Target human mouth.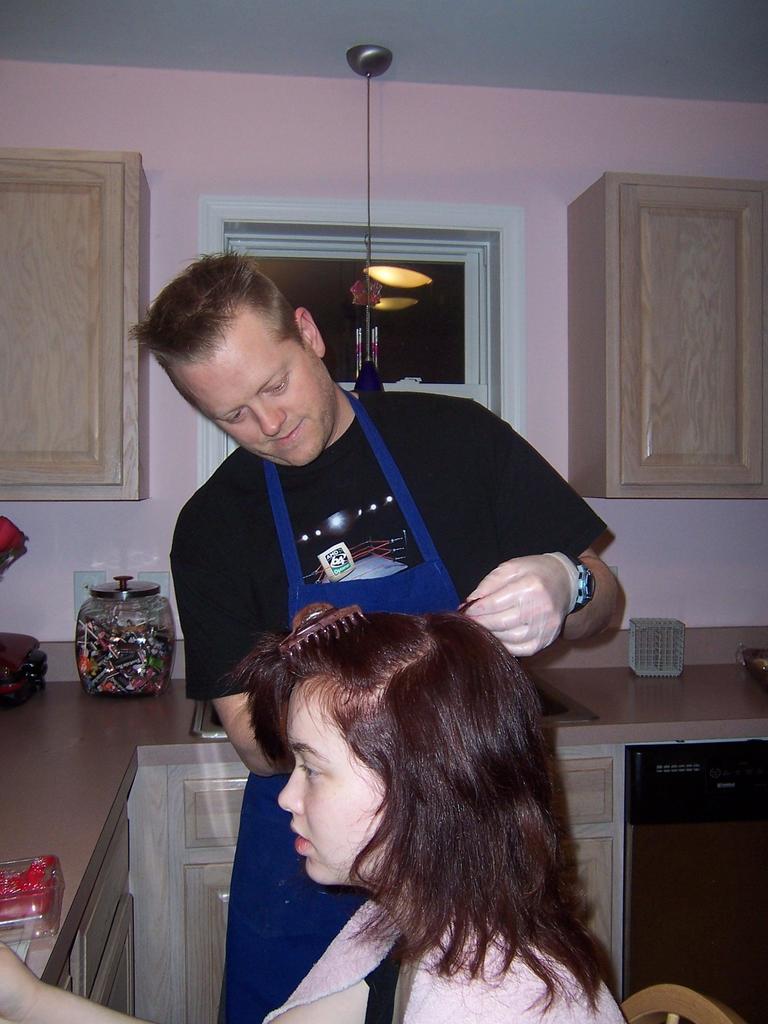
Target region: (268,424,305,447).
